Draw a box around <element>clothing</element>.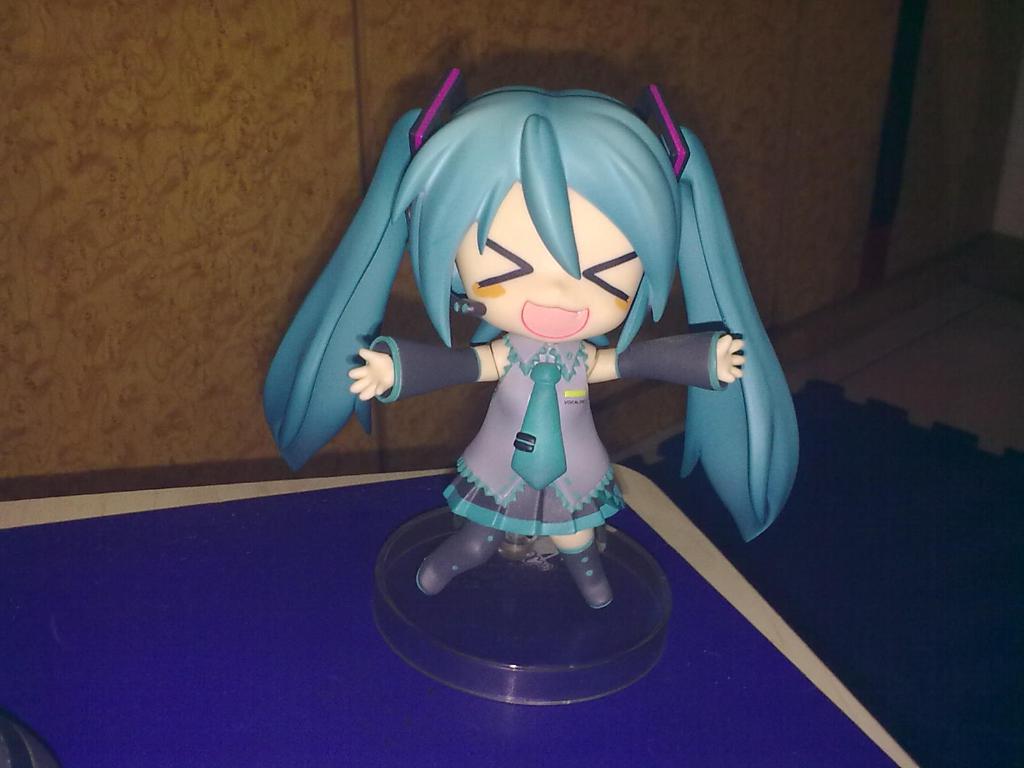
[347,171,740,601].
